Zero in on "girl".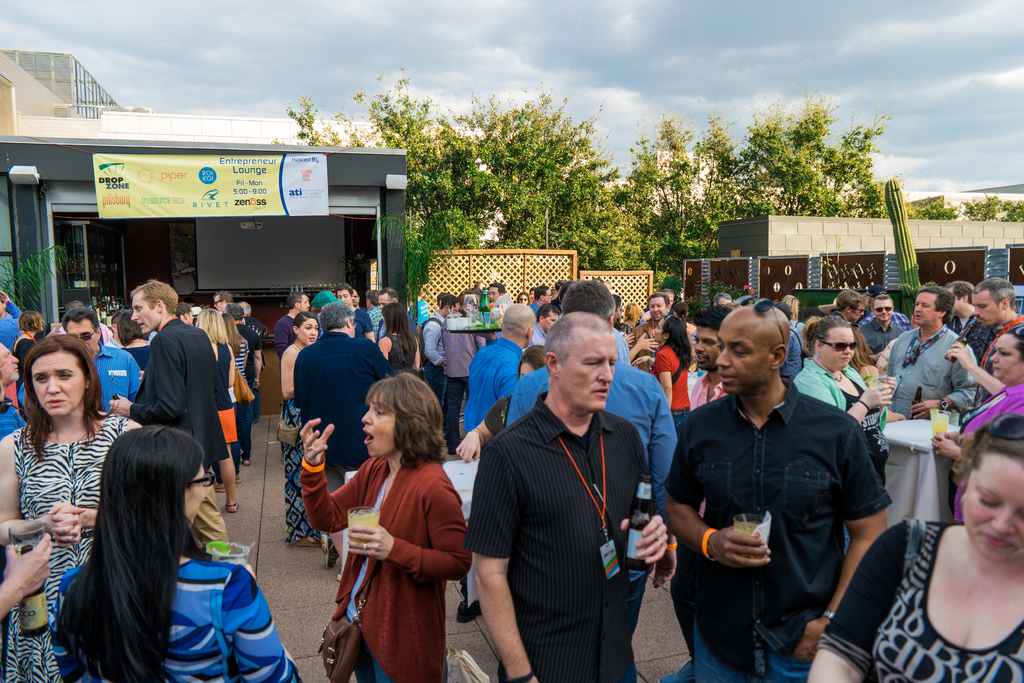
Zeroed in: 624:302:642:328.
